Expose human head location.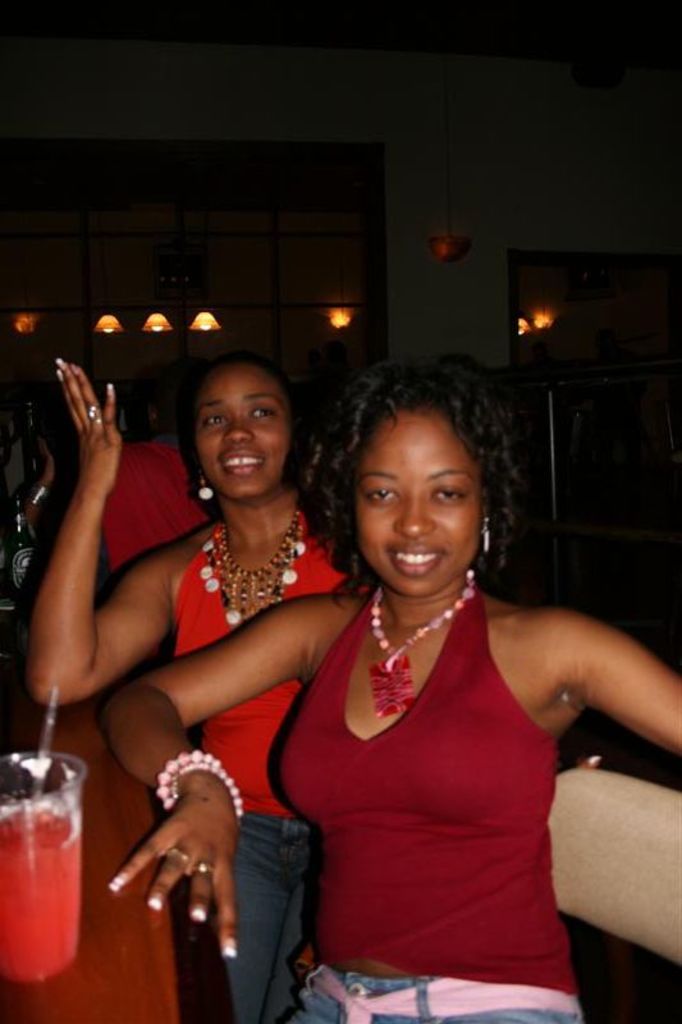
Exposed at 316/367/519/593.
